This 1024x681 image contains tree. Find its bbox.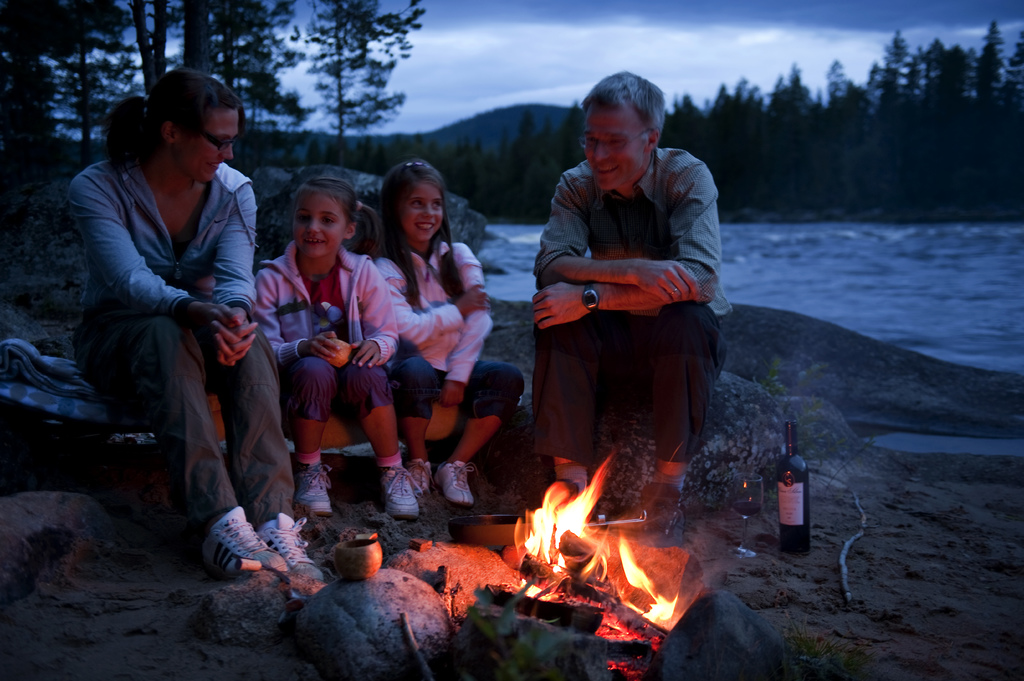
(x1=829, y1=62, x2=874, y2=137).
